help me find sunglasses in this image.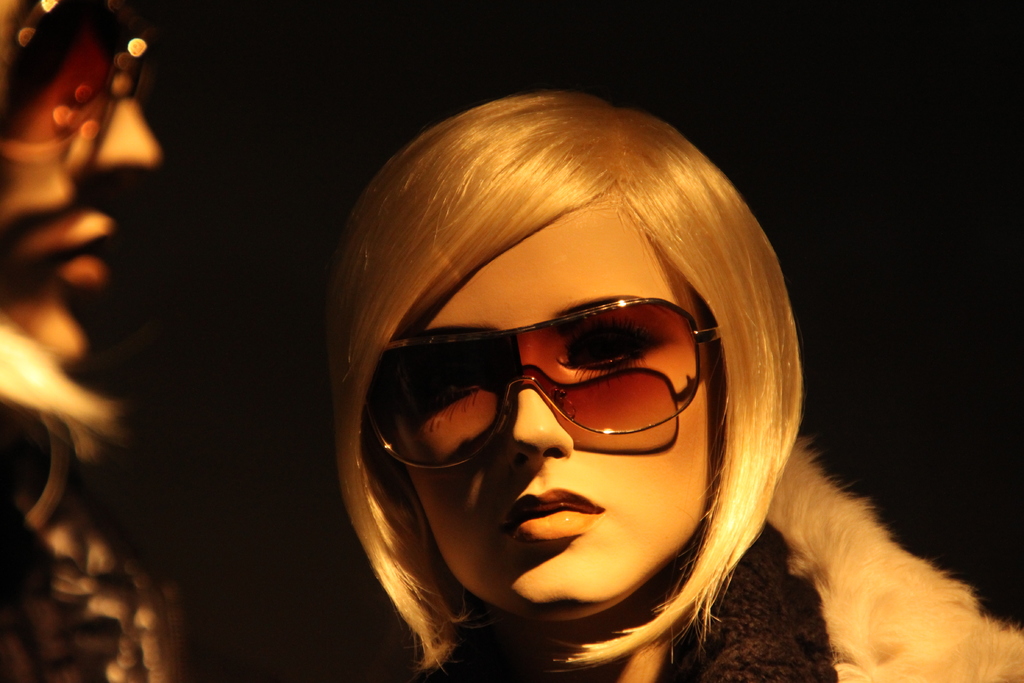
Found it: x1=366, y1=295, x2=721, y2=472.
